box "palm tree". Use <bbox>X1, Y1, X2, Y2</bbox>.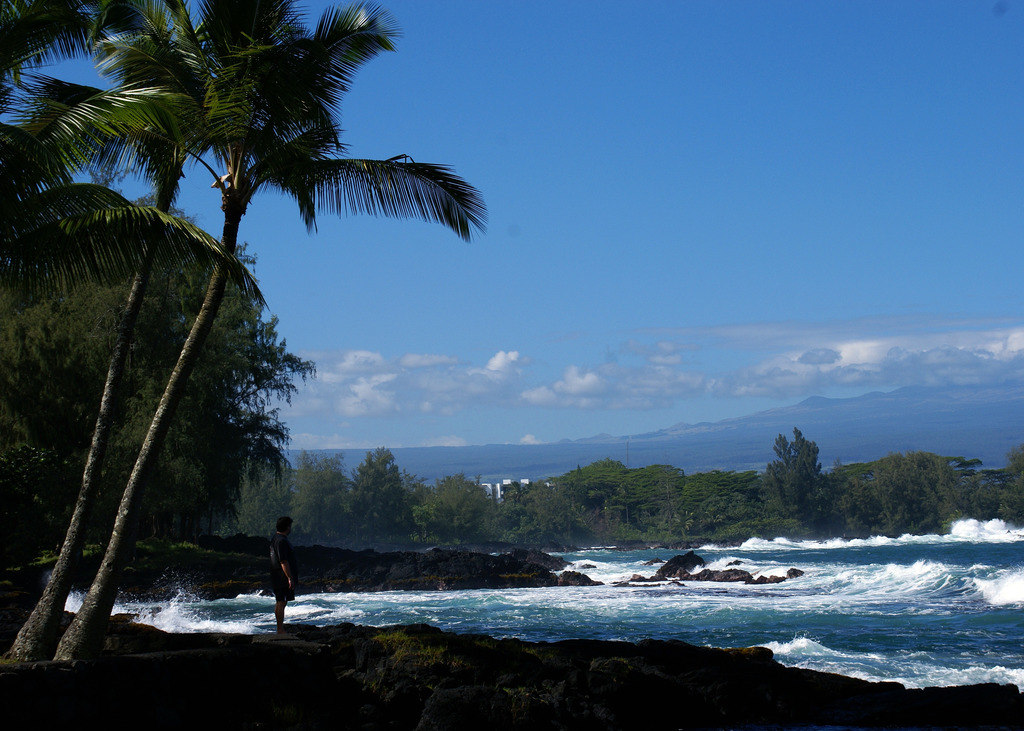
<bbox>0, 0, 308, 664</bbox>.
